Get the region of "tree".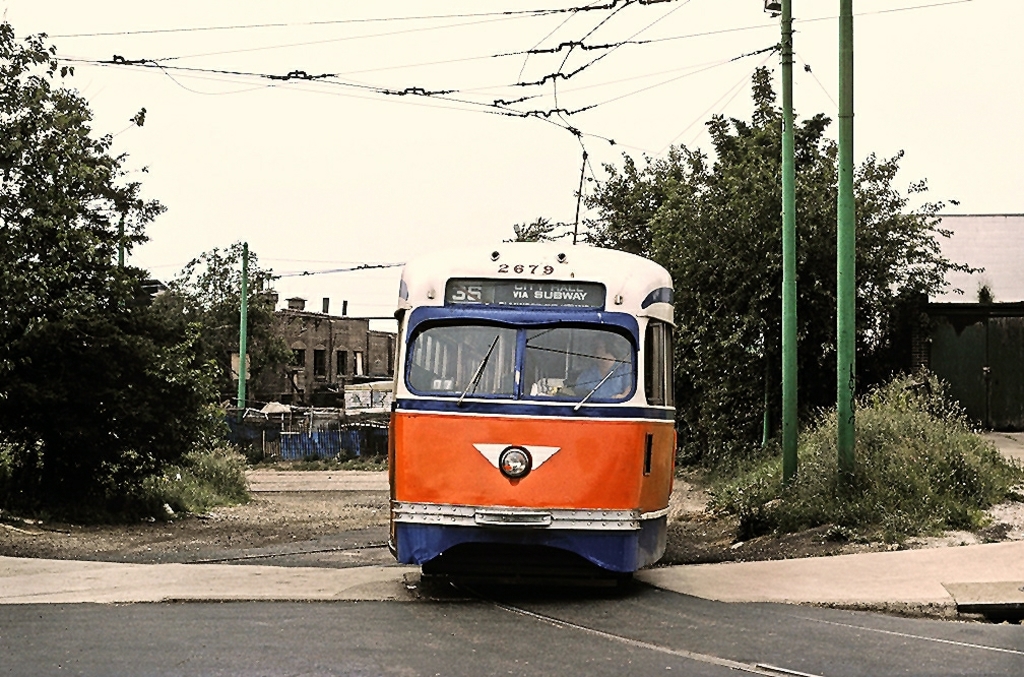
581, 66, 991, 460.
